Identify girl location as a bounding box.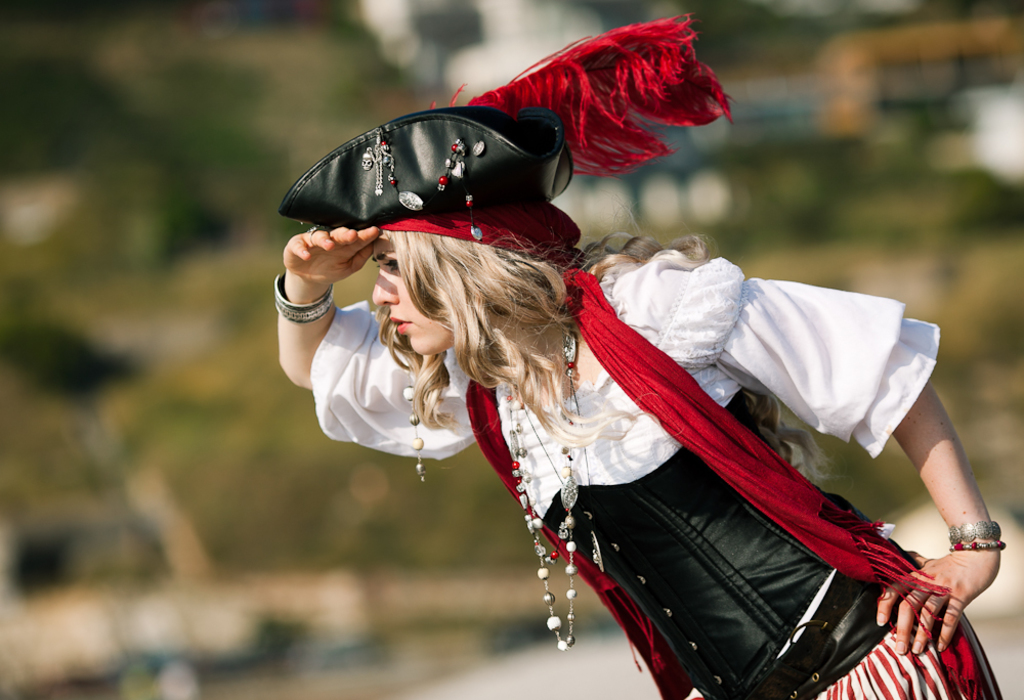
BBox(279, 12, 1006, 699).
